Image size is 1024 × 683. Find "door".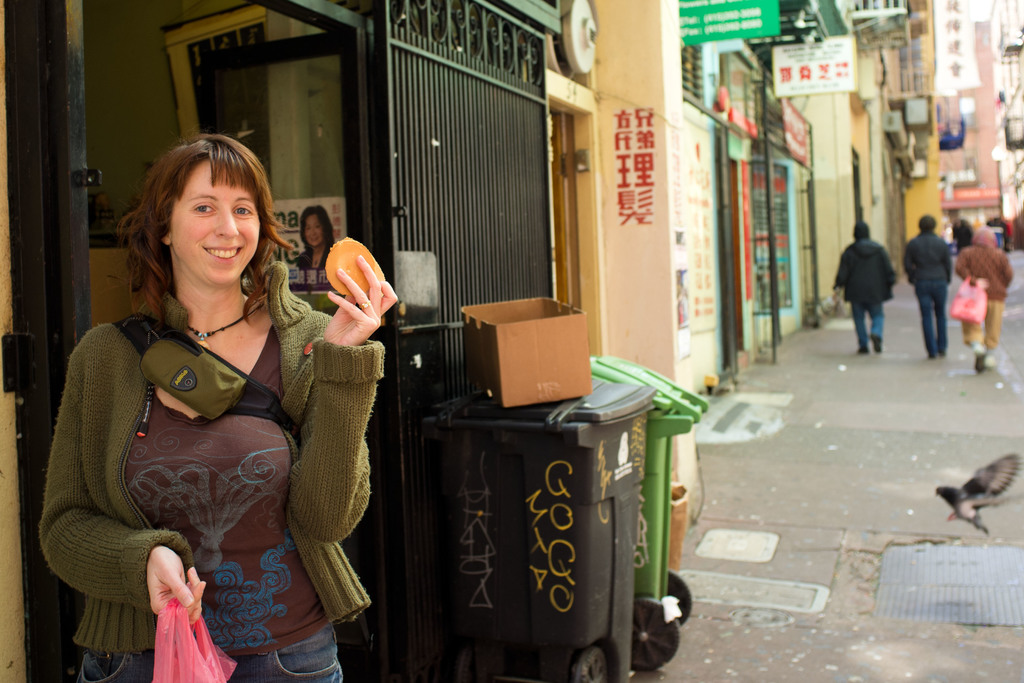
bbox=(196, 33, 368, 316).
